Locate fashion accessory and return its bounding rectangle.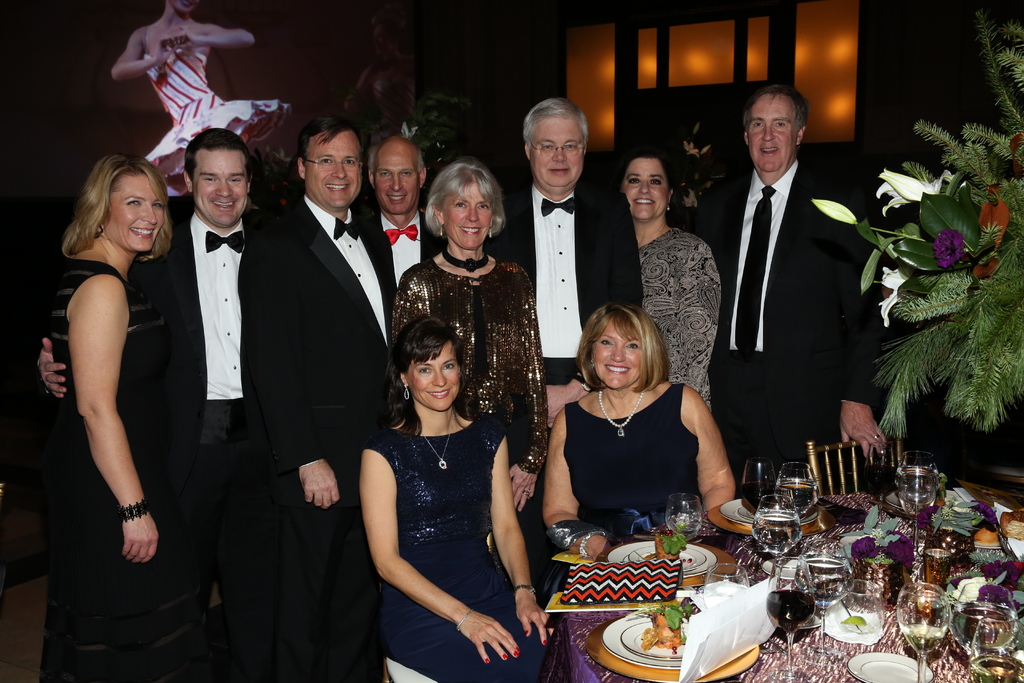
[579,531,607,555].
